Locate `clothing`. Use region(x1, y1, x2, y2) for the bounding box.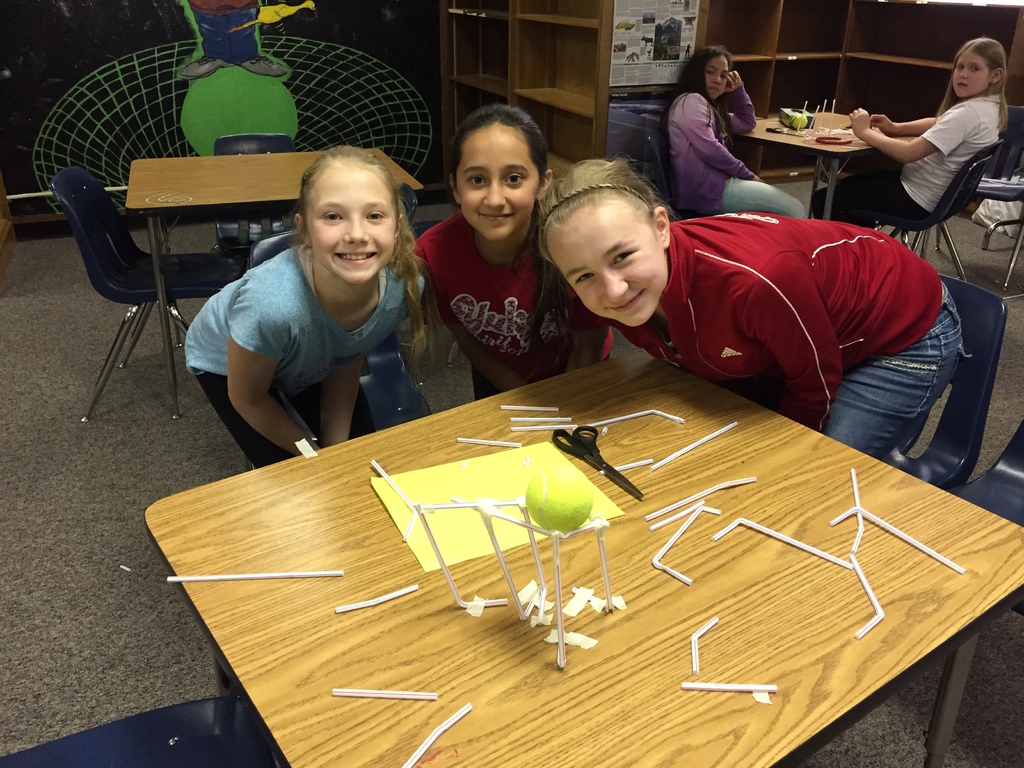
region(597, 214, 975, 462).
